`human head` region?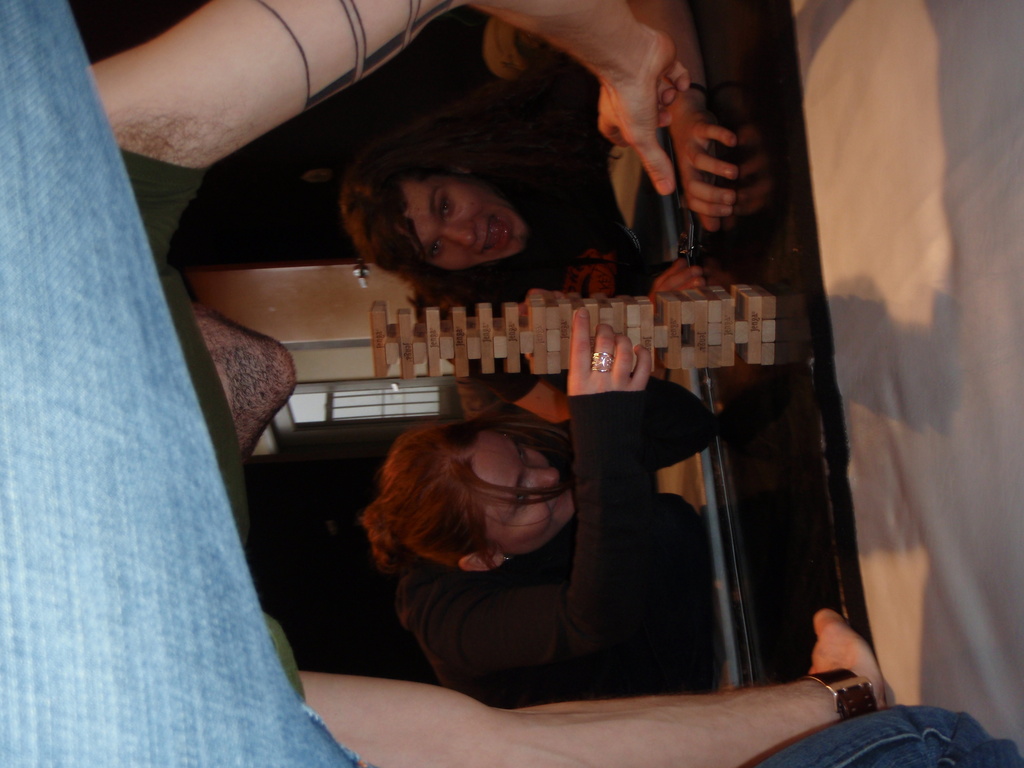
locate(341, 150, 526, 271)
